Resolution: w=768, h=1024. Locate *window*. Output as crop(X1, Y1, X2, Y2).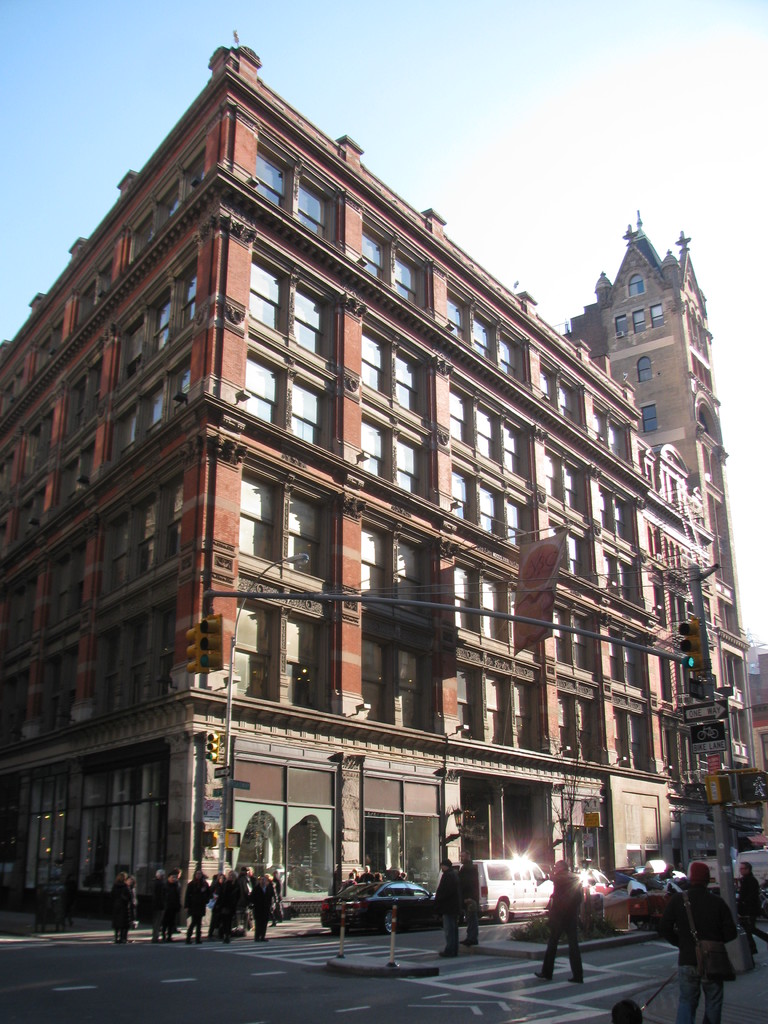
crop(246, 356, 279, 426).
